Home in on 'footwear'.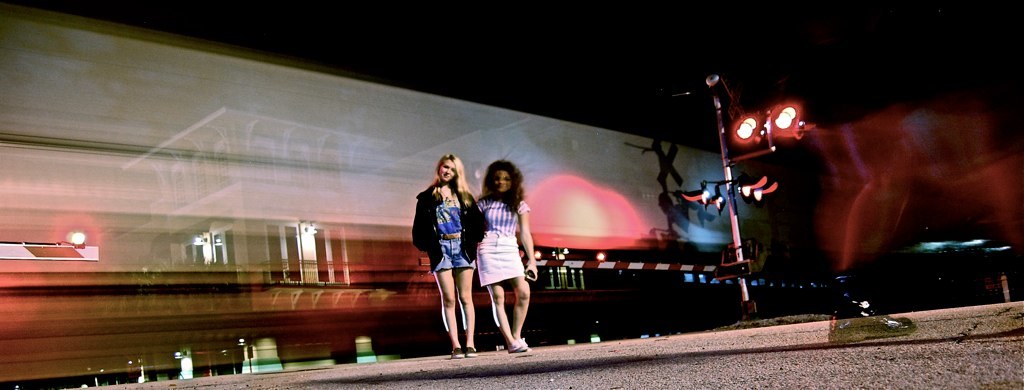
Homed in at 513, 341, 521, 347.
